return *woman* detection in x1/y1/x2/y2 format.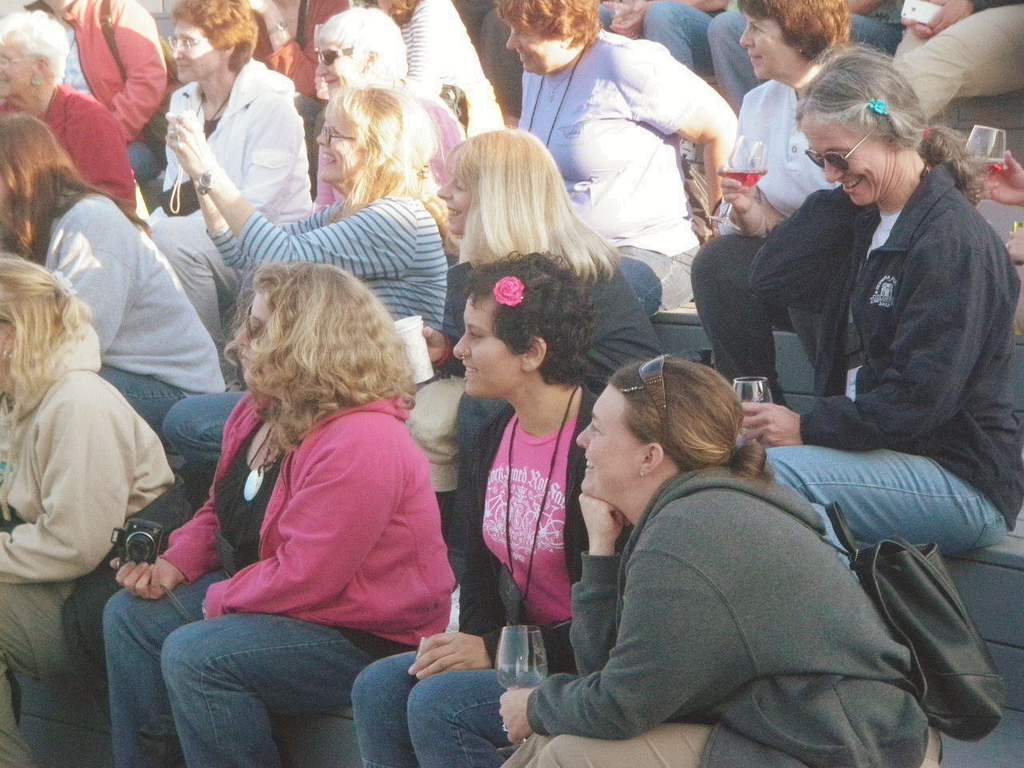
138/0/306/338.
